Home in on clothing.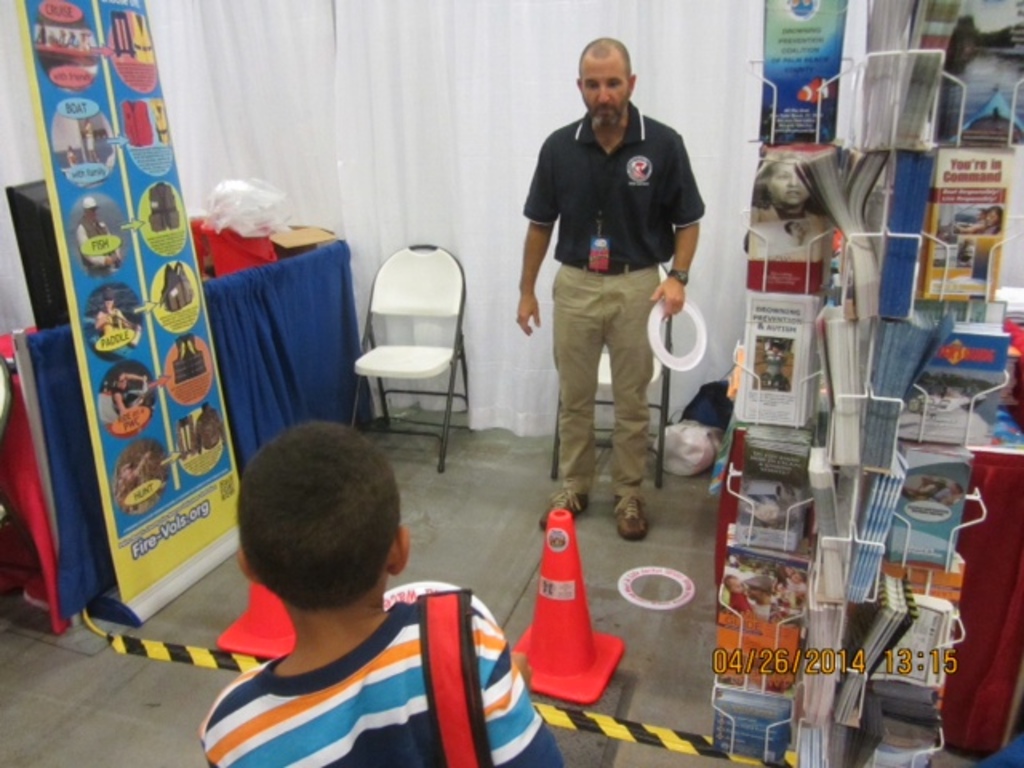
Homed in at bbox(174, 584, 501, 757).
